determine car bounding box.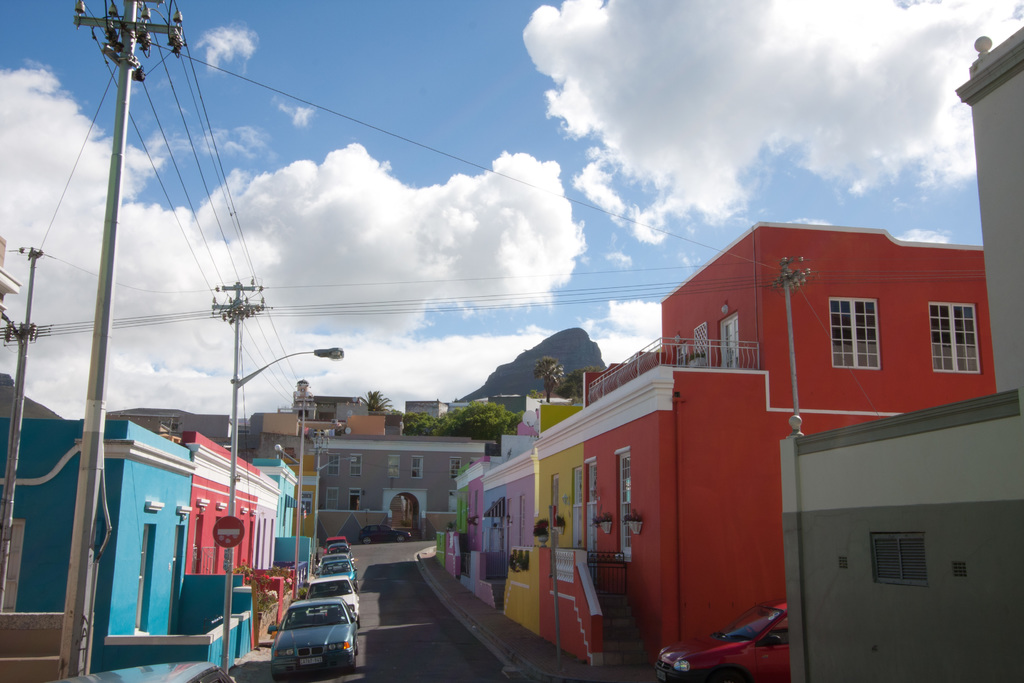
Determined: select_region(42, 659, 236, 682).
